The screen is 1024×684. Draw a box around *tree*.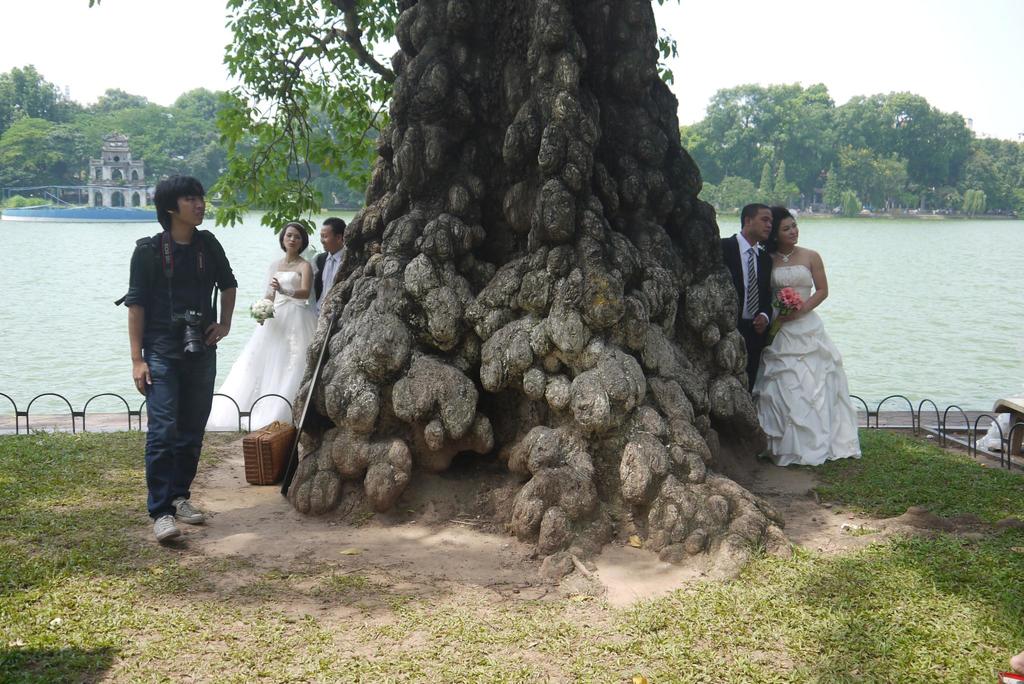
[left=0, top=115, right=54, bottom=186].
